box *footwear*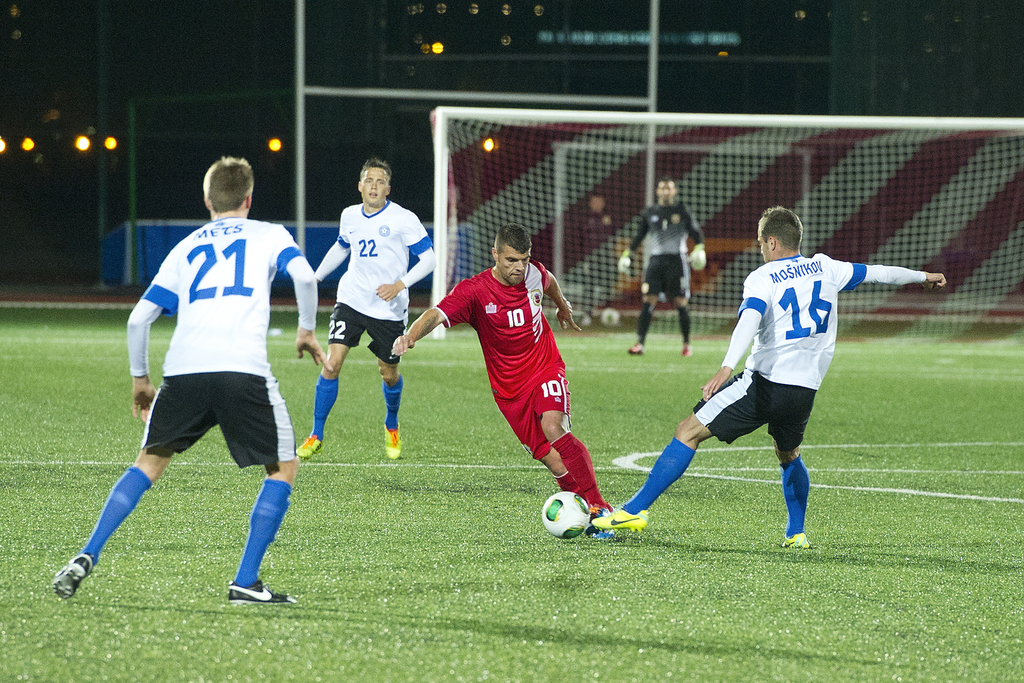
{"left": 291, "top": 435, "right": 326, "bottom": 465}
